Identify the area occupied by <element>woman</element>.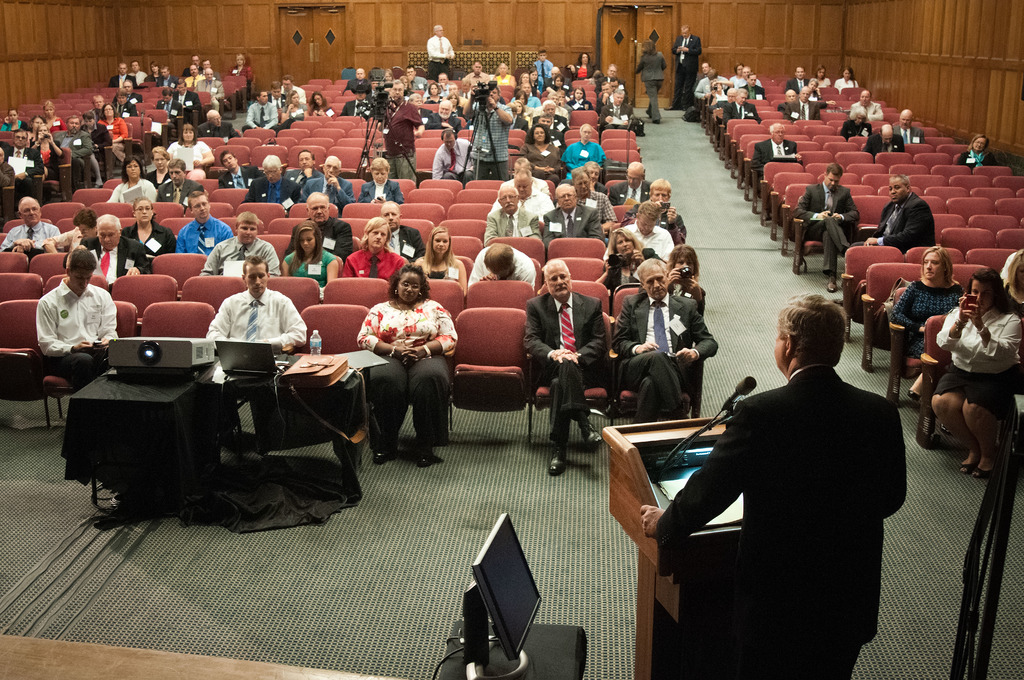
Area: x1=892, y1=240, x2=963, y2=414.
